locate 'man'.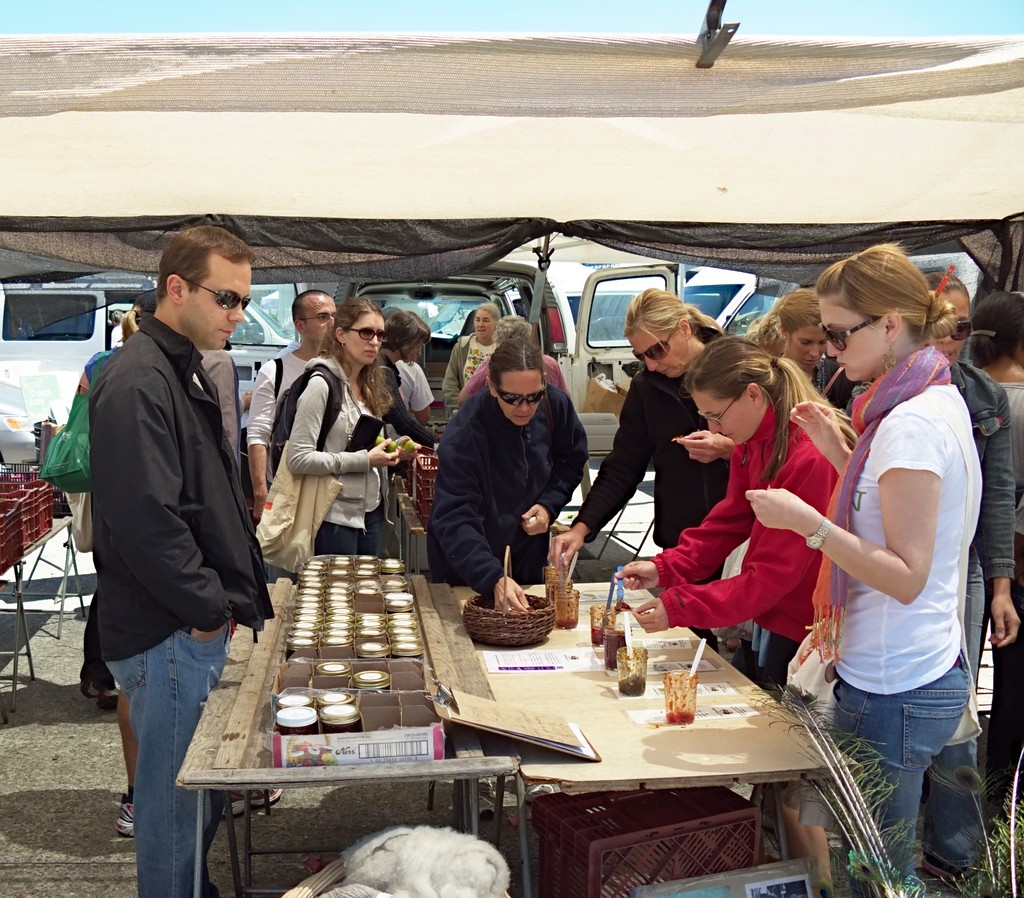
Bounding box: select_region(246, 290, 339, 522).
